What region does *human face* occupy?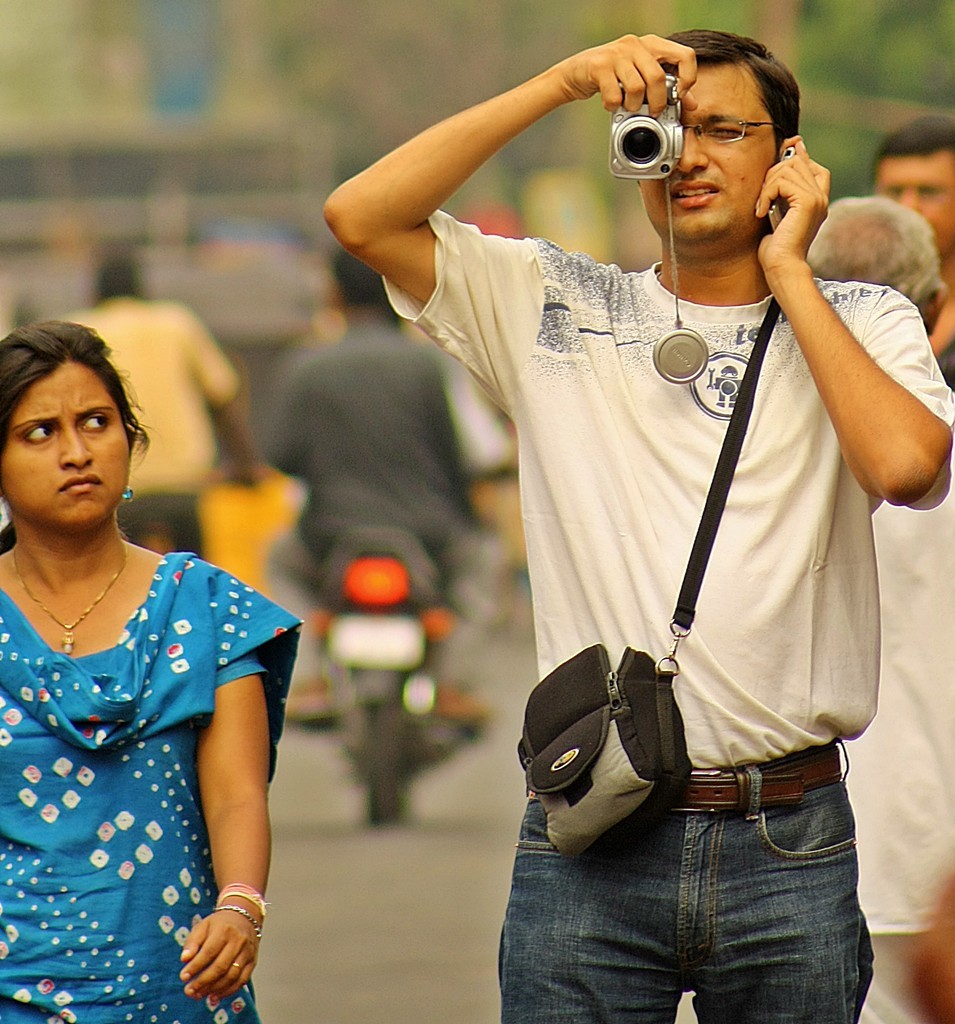
[874,150,952,255].
